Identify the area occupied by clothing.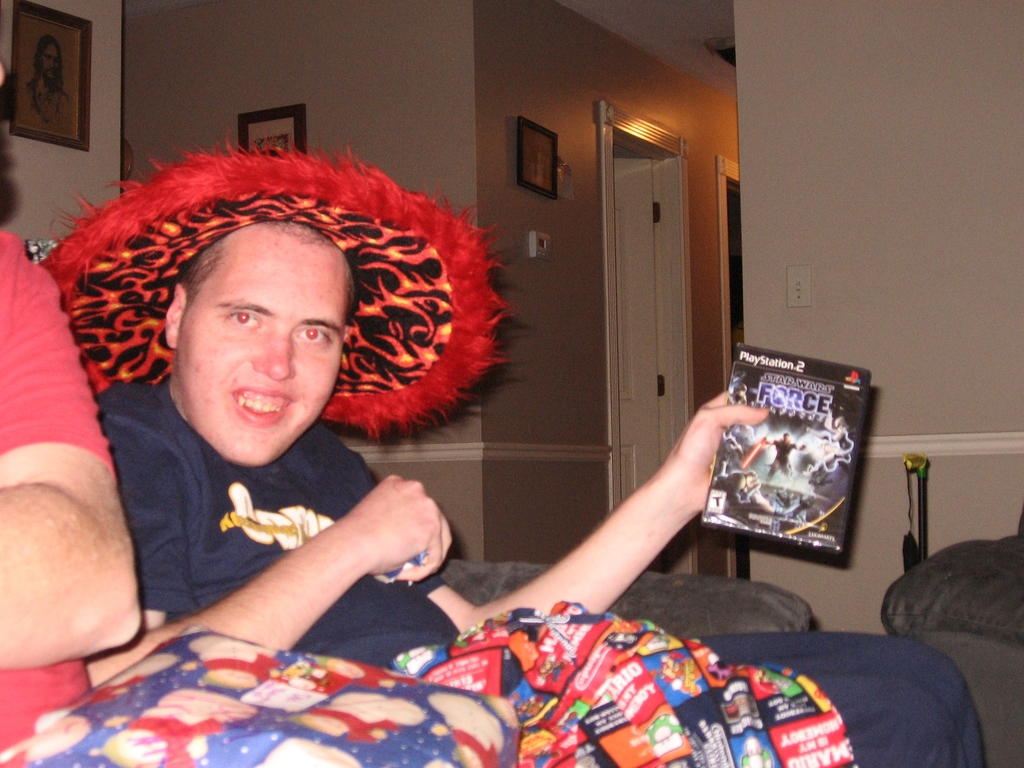
Area: region(0, 225, 116, 467).
